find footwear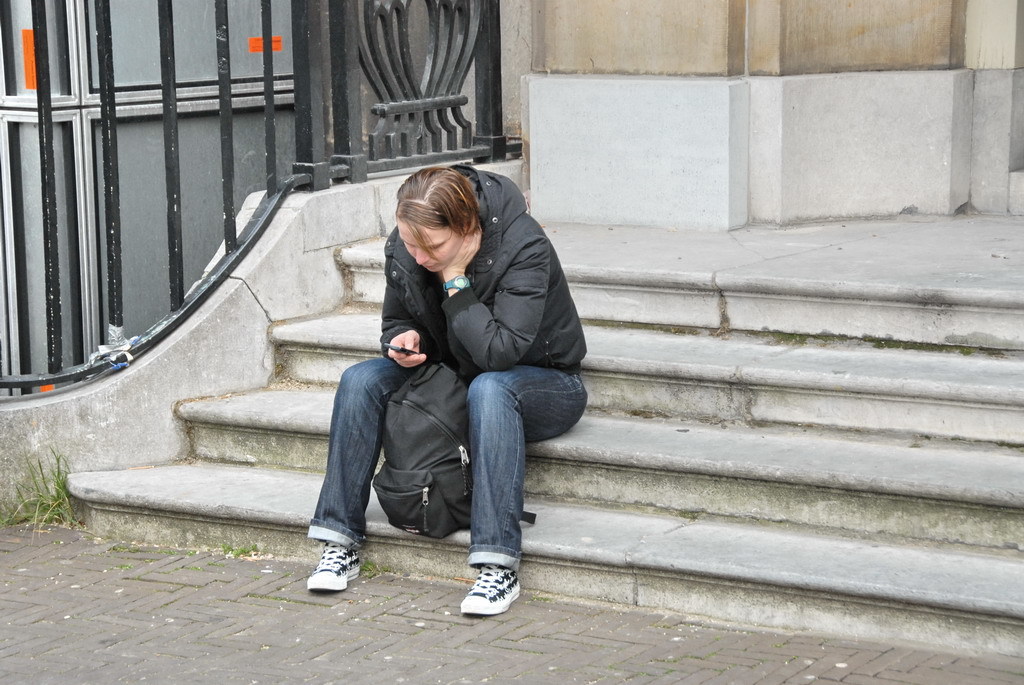
457/560/522/627
